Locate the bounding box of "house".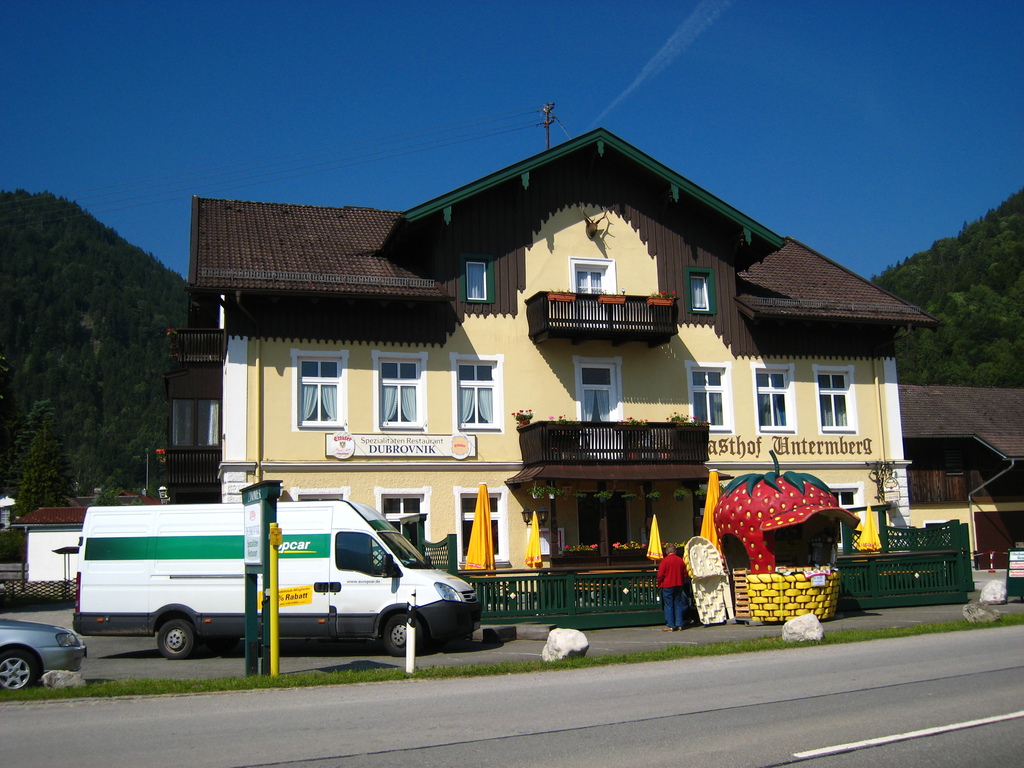
Bounding box: pyautogui.locateOnScreen(178, 129, 1023, 644).
